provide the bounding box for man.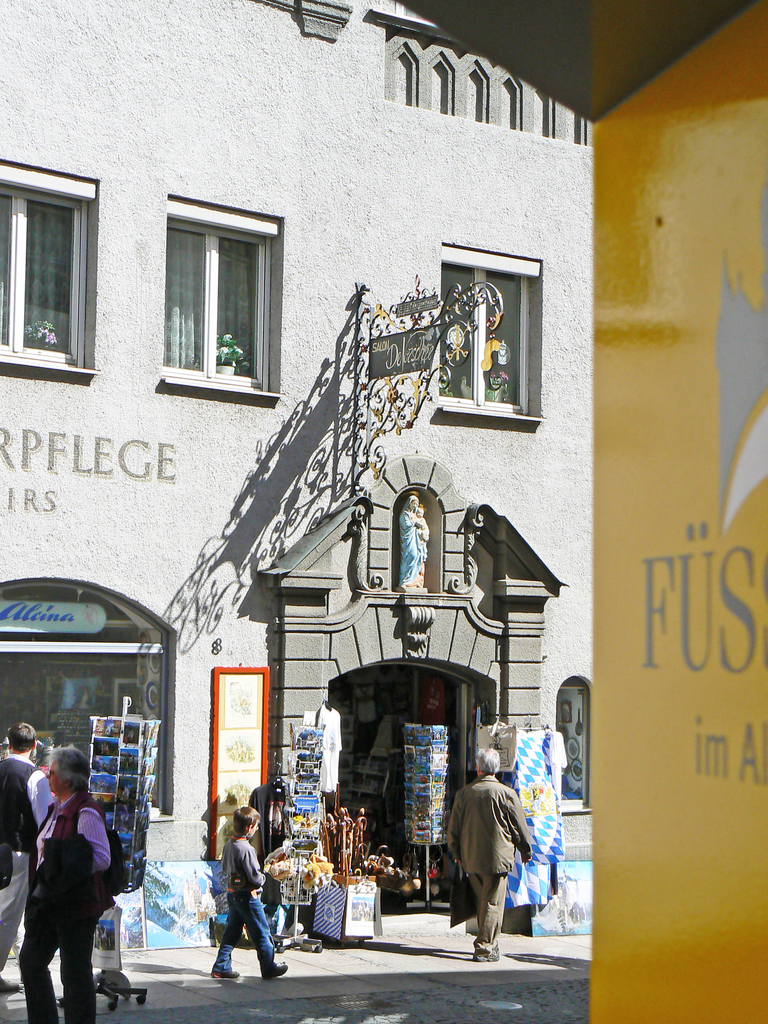
<box>438,753,538,954</box>.
